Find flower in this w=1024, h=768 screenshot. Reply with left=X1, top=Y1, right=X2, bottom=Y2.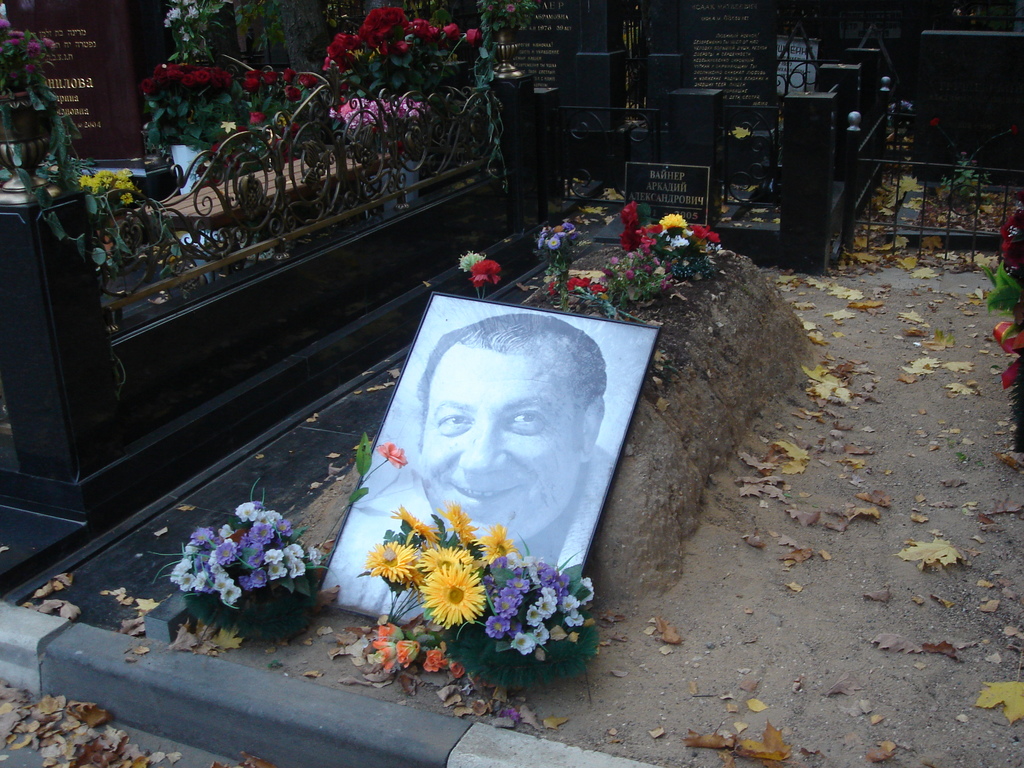
left=538, top=221, right=580, bottom=250.
